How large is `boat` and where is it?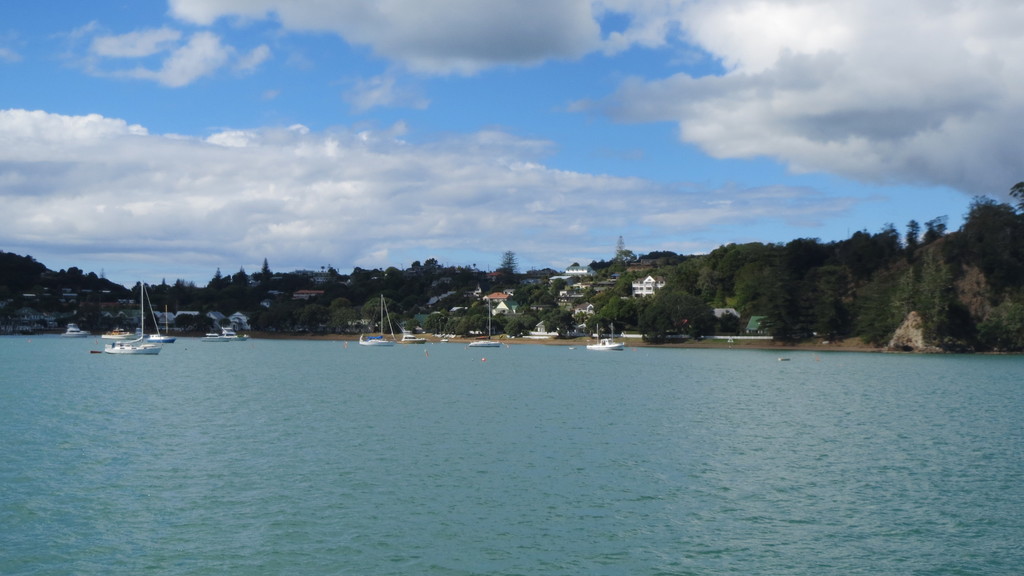
Bounding box: bbox(588, 326, 623, 348).
